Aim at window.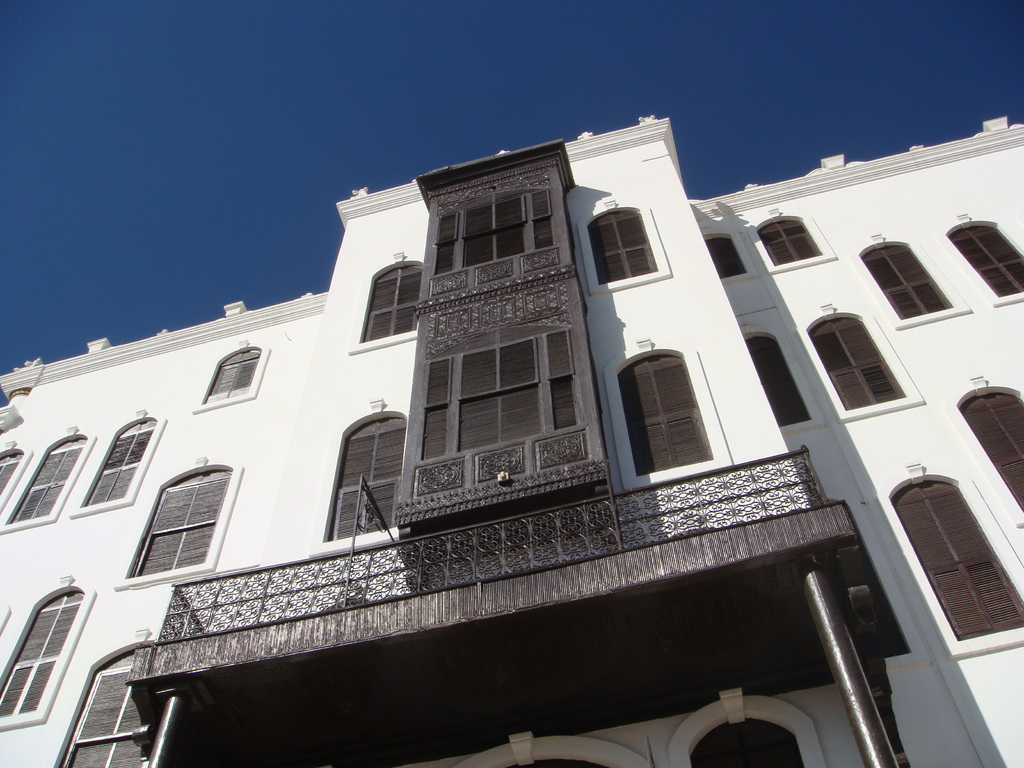
Aimed at select_region(668, 698, 816, 765).
